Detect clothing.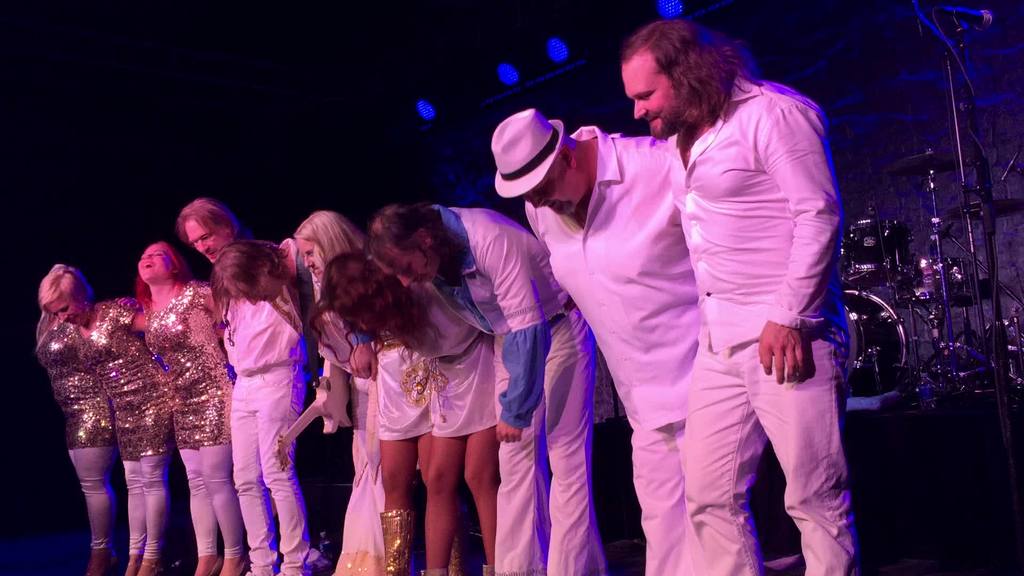
Detected at <region>287, 235, 317, 346</region>.
